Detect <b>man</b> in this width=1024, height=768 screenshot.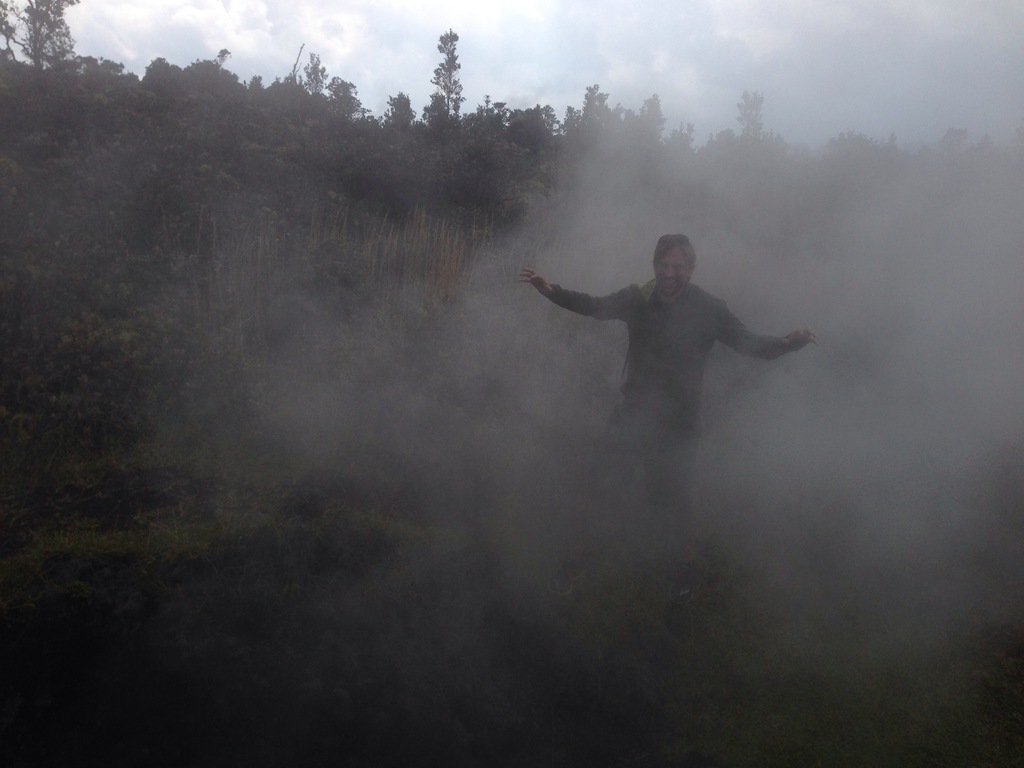
Detection: 518:230:810:518.
